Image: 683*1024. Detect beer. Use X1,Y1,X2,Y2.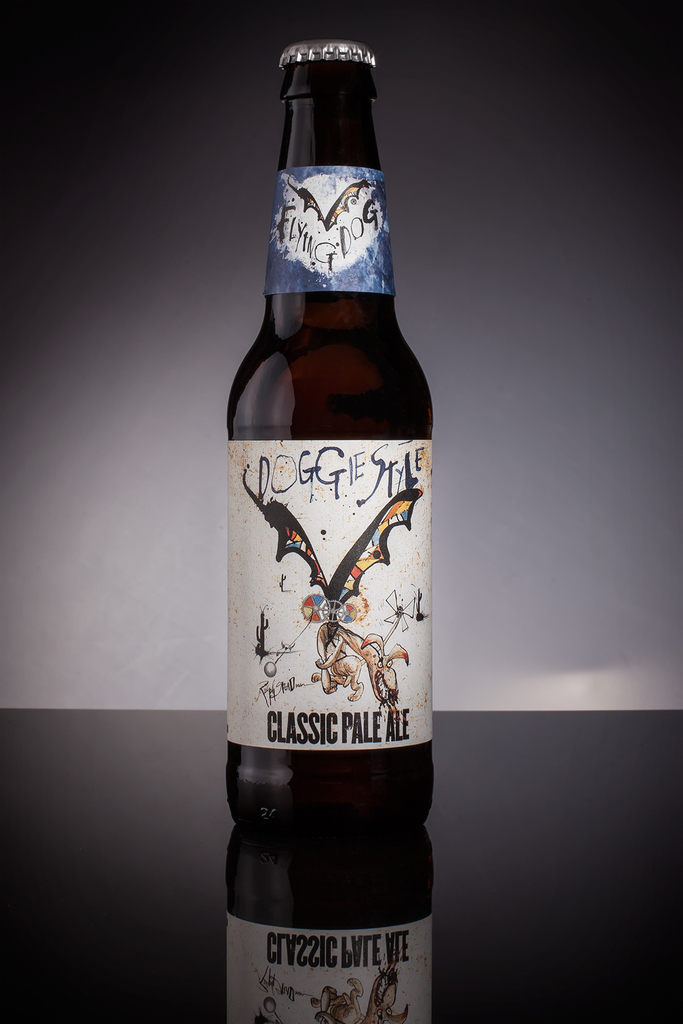
220,43,450,841.
